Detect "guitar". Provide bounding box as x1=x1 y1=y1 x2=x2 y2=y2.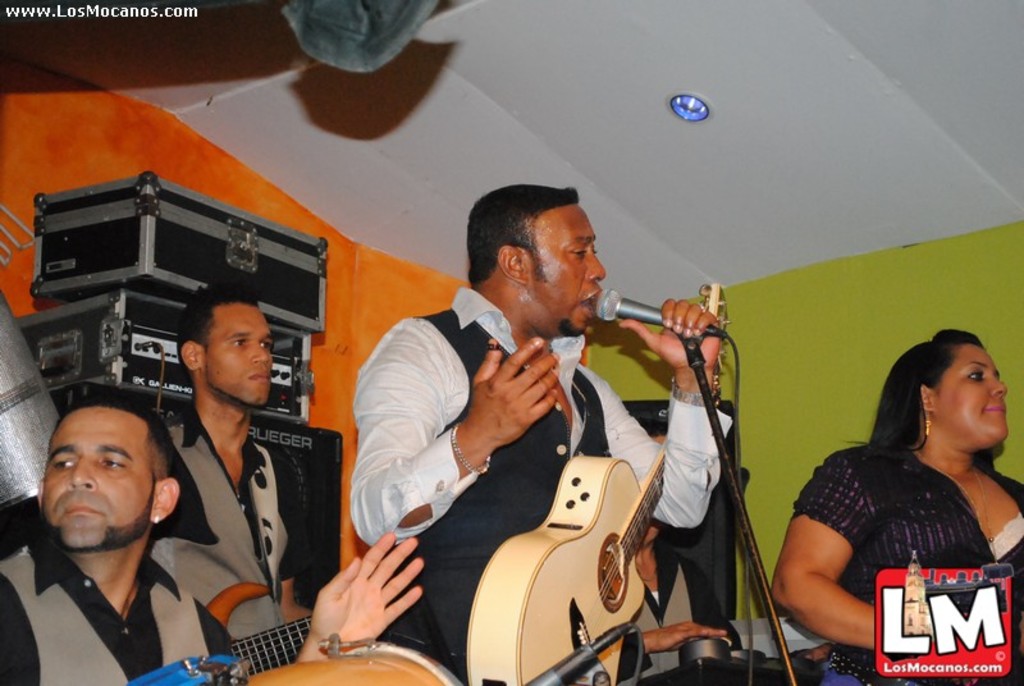
x1=234 y1=630 x2=470 y2=685.
